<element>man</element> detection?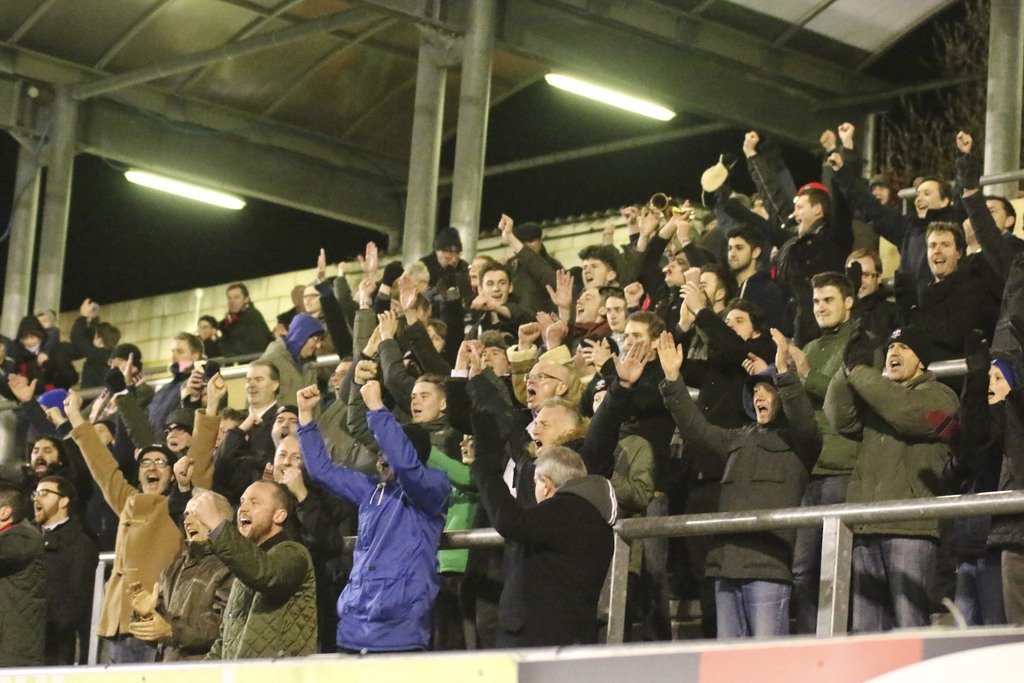
{"left": 316, "top": 355, "right": 357, "bottom": 456}
